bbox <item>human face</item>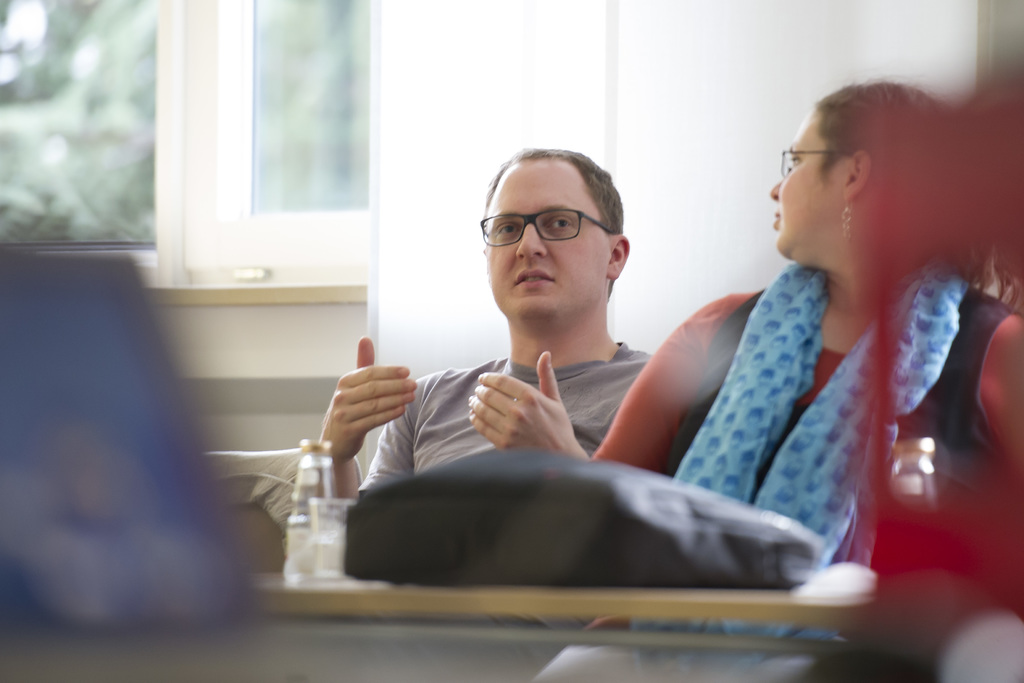
{"left": 483, "top": 153, "right": 605, "bottom": 315}
